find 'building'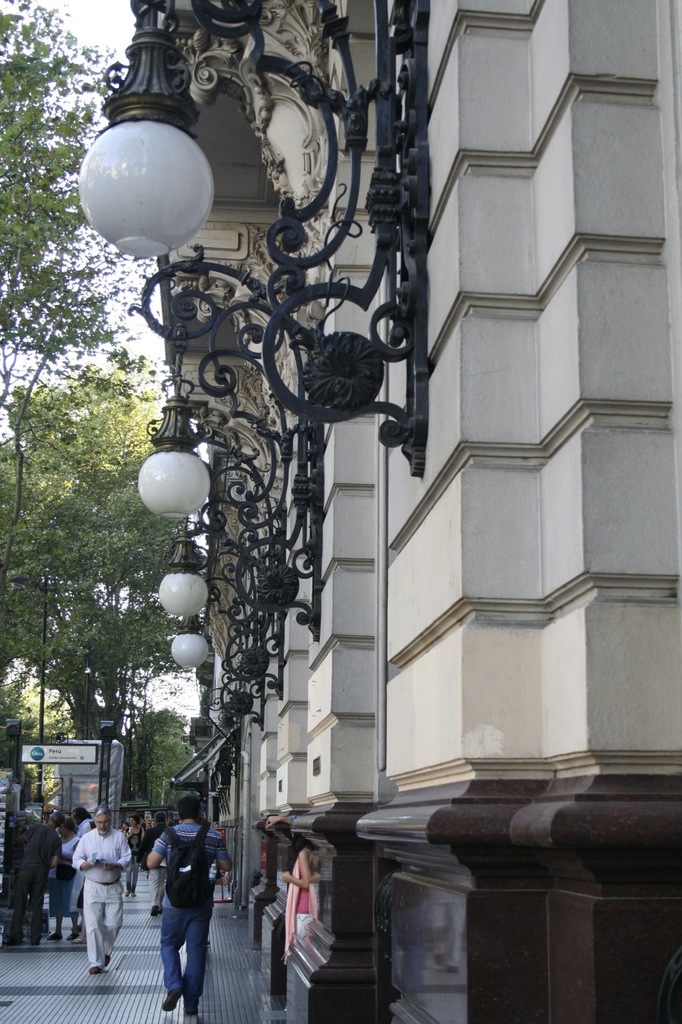
l=76, t=0, r=681, b=1023
